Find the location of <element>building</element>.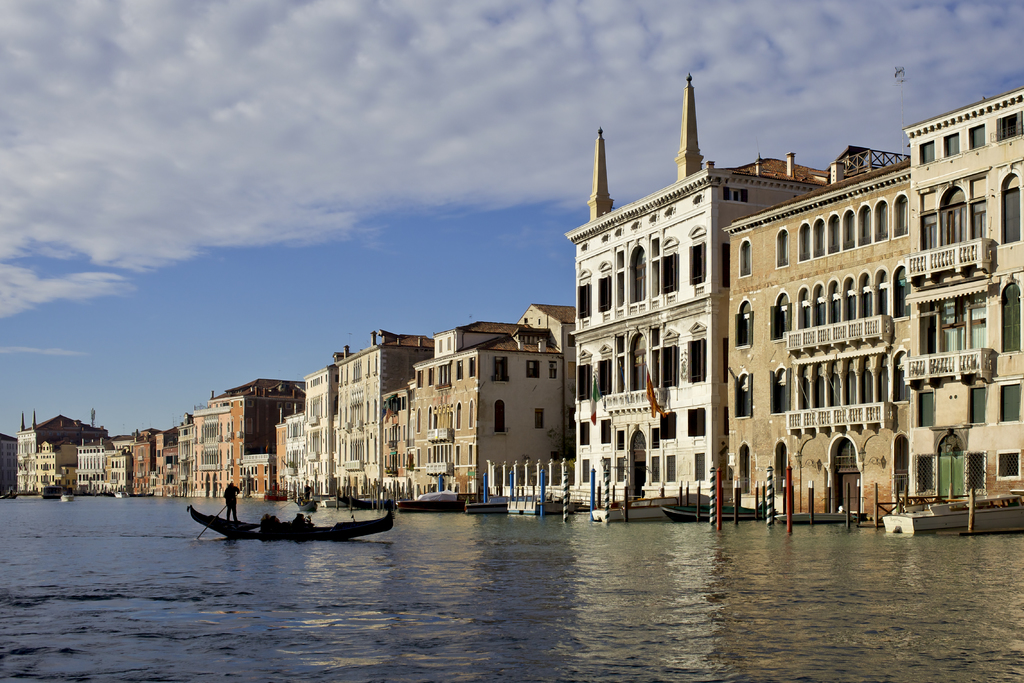
Location: rect(77, 425, 173, 493).
